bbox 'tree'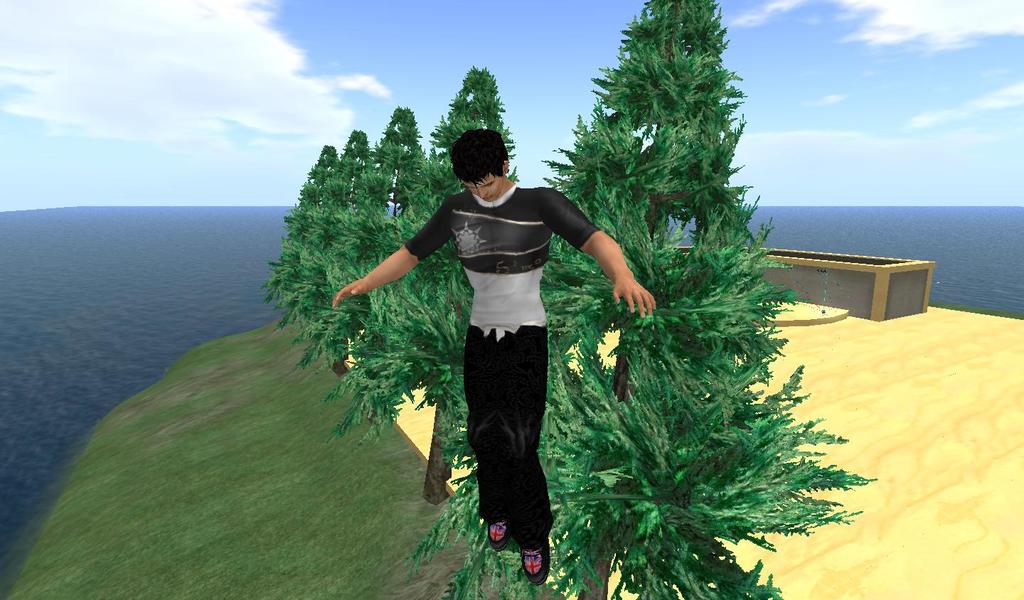
274/126/378/333
